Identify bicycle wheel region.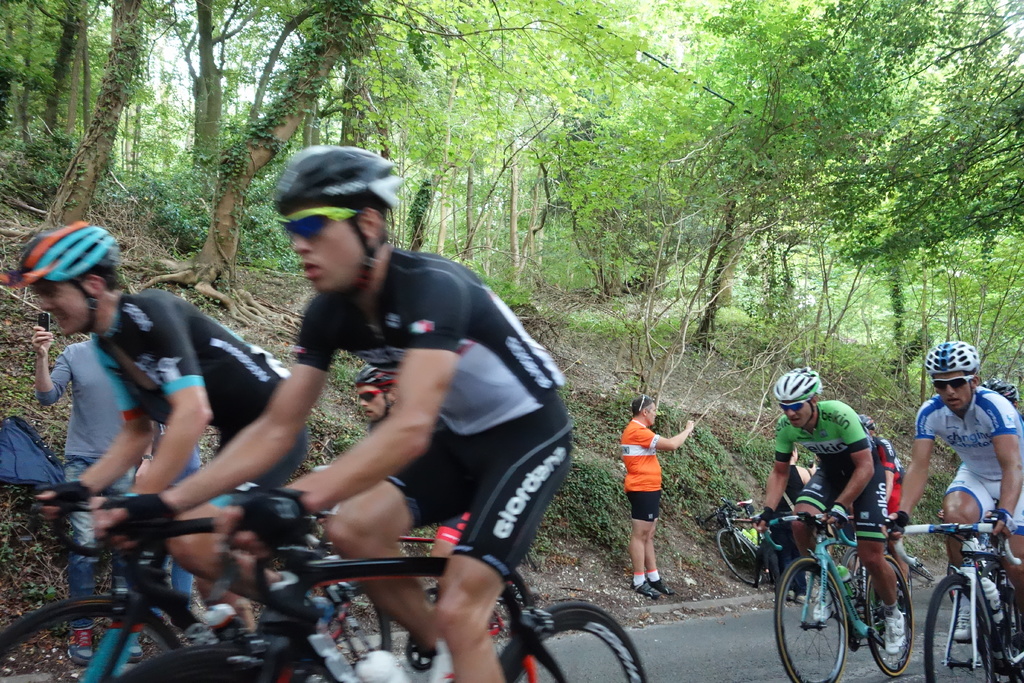
Region: x1=717, y1=526, x2=762, y2=588.
